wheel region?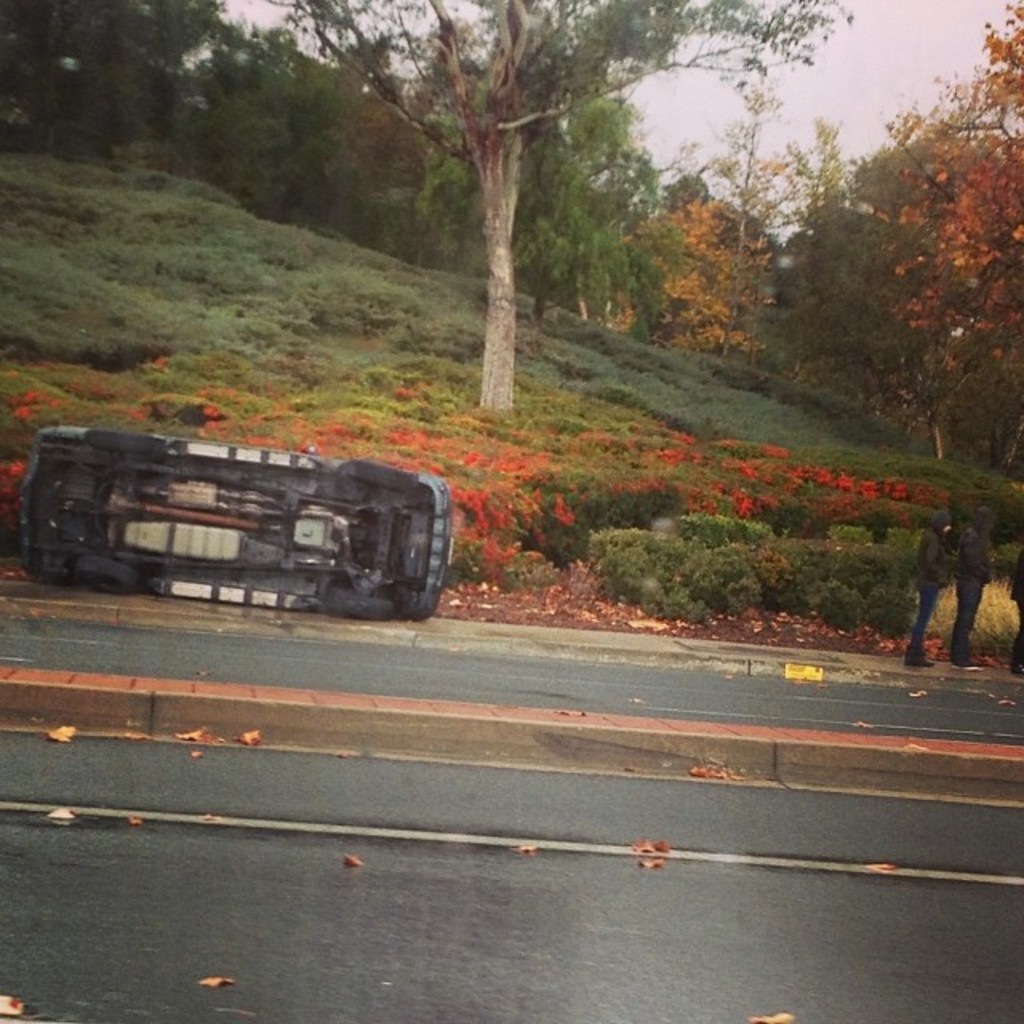
left=77, top=555, right=139, bottom=595
